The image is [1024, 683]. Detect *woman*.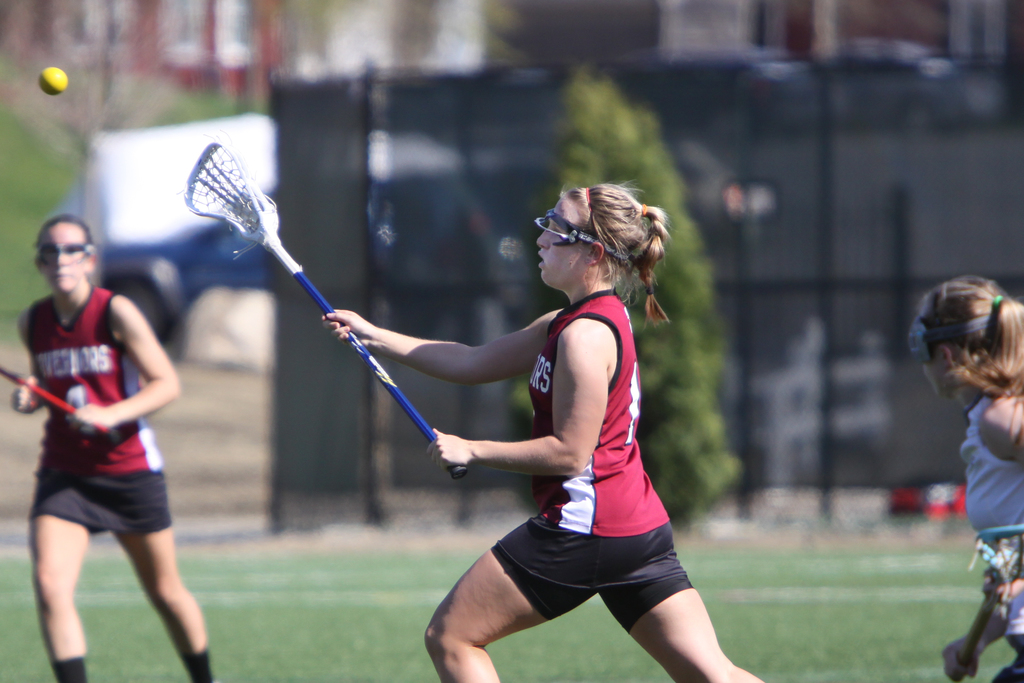
Detection: box(902, 277, 1023, 682).
